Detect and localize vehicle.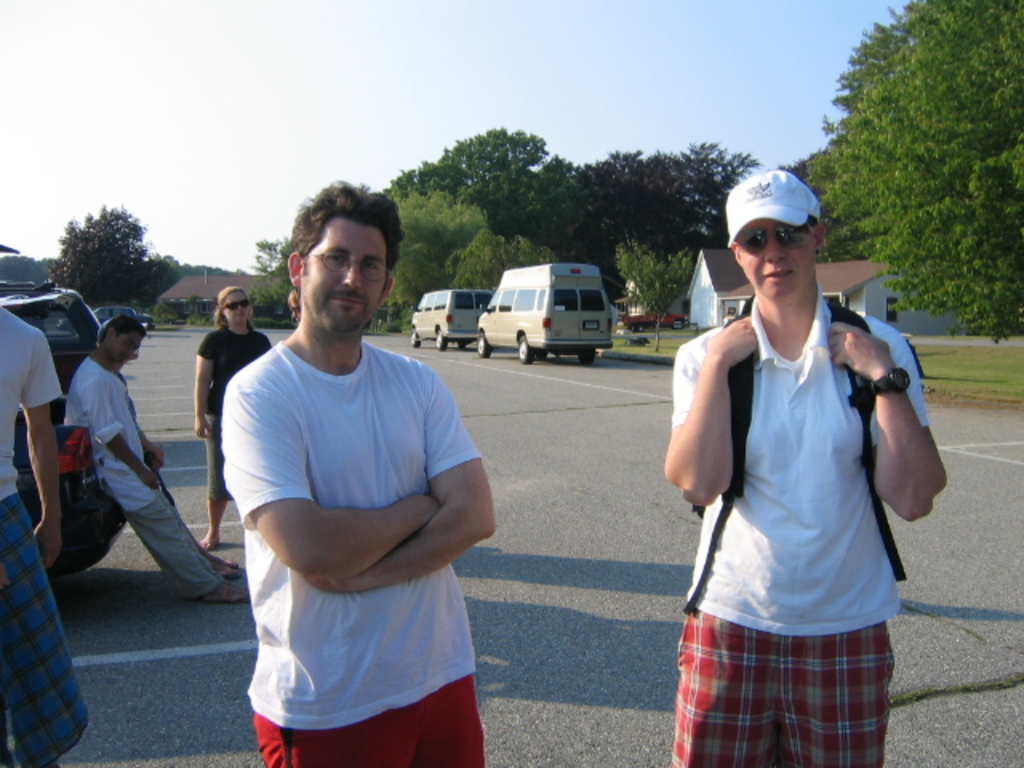
Localized at (414,291,485,349).
